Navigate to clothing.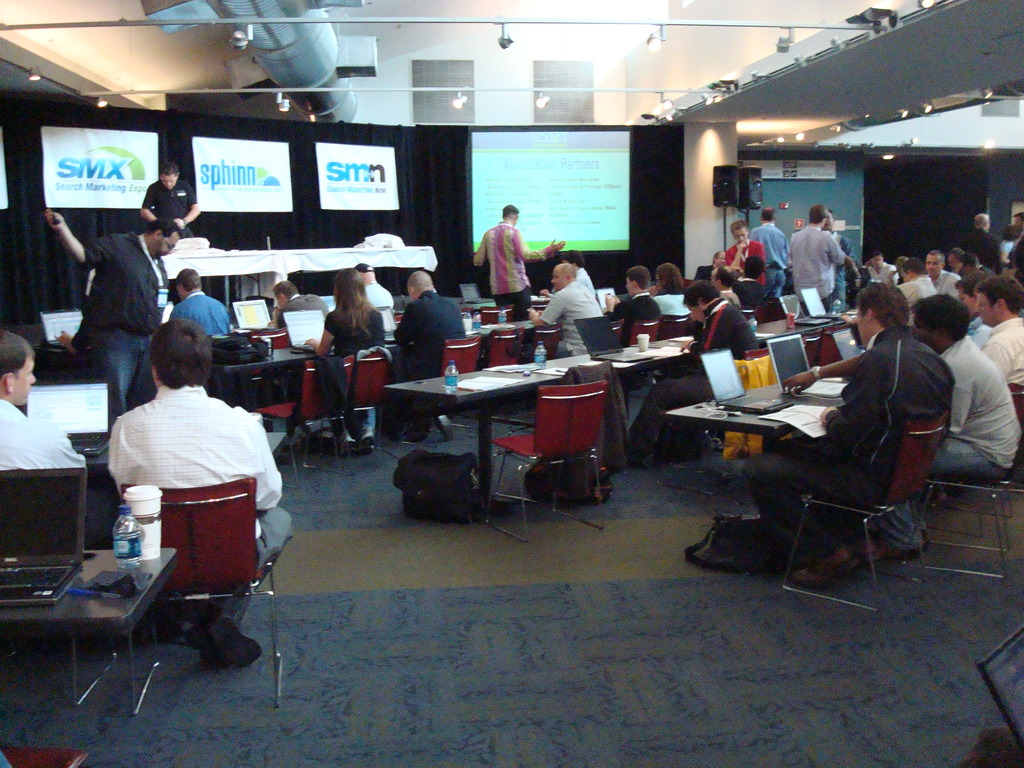
Navigation target: (146, 183, 200, 229).
